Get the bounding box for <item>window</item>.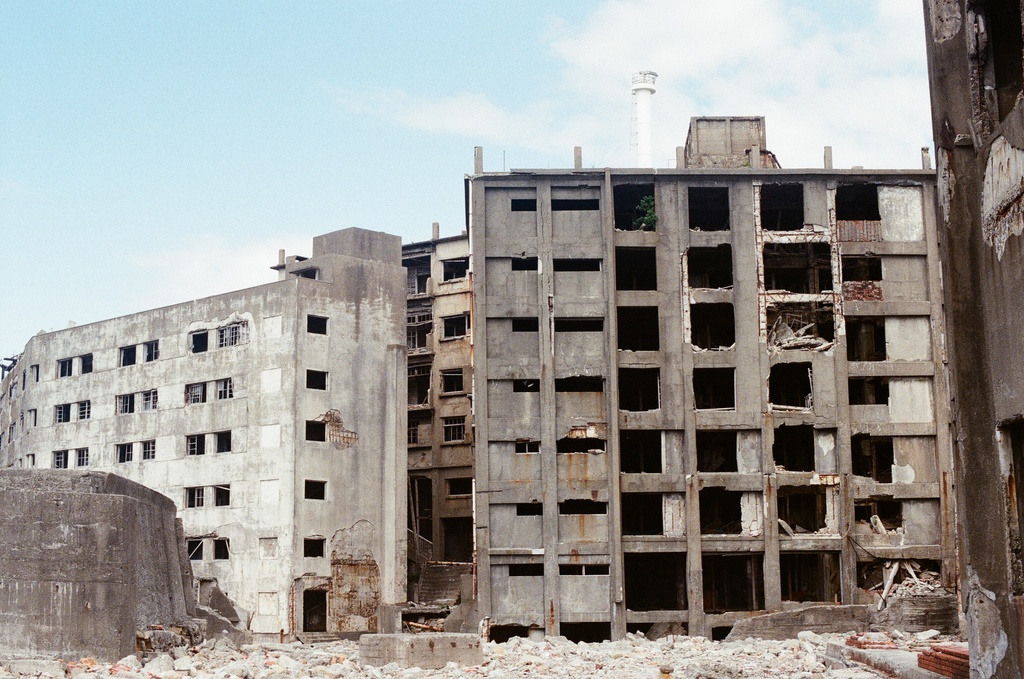
217, 432, 234, 455.
